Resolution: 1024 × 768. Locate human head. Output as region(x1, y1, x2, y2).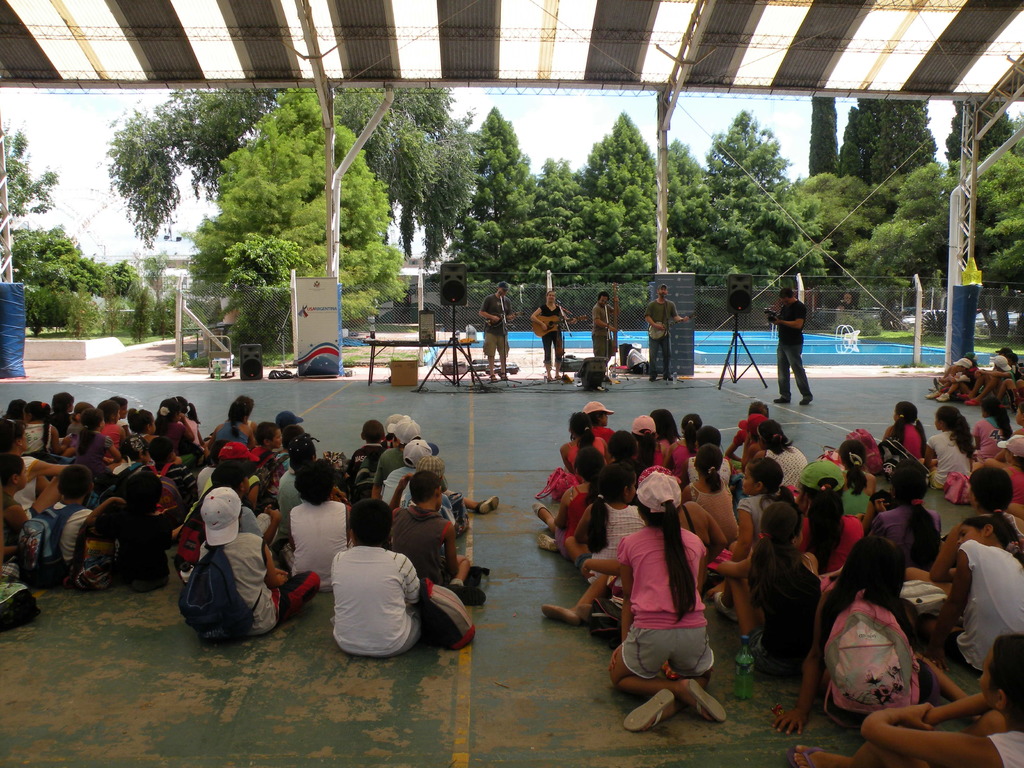
region(692, 447, 723, 479).
